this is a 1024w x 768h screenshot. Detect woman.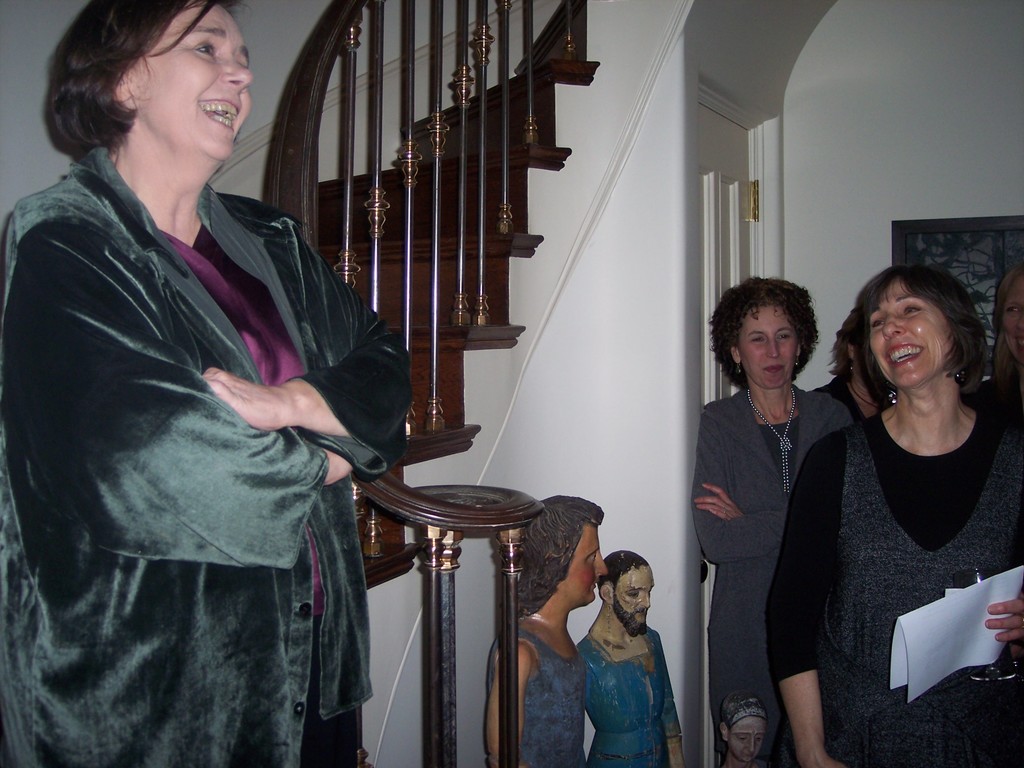
detection(0, 0, 427, 767).
